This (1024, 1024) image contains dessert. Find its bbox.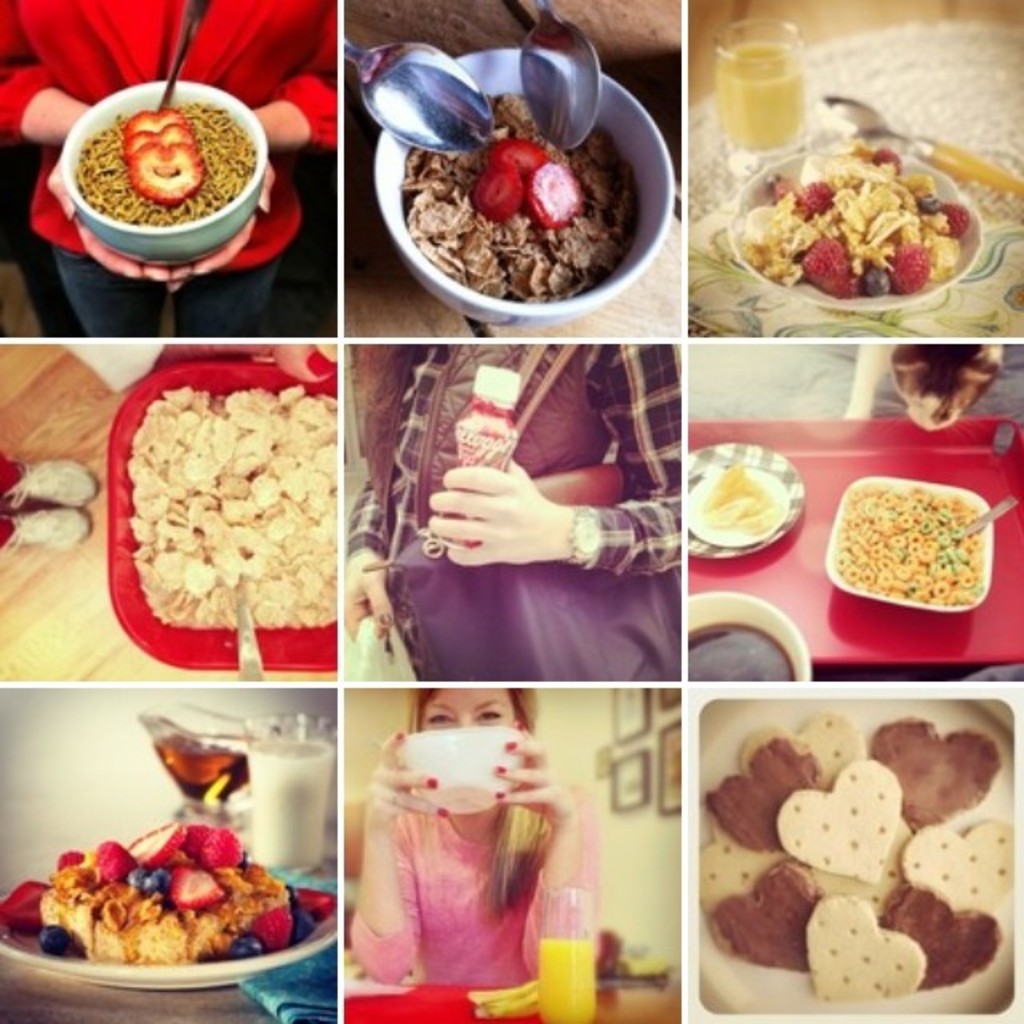
locate(738, 133, 973, 296).
